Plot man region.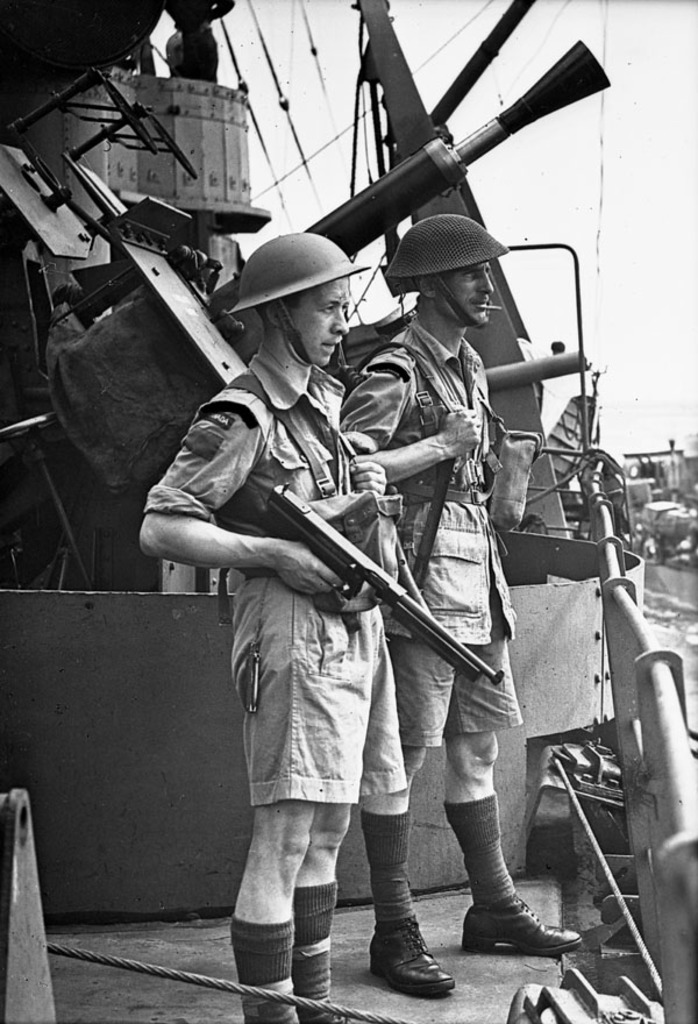
Plotted at <box>315,194,549,904</box>.
